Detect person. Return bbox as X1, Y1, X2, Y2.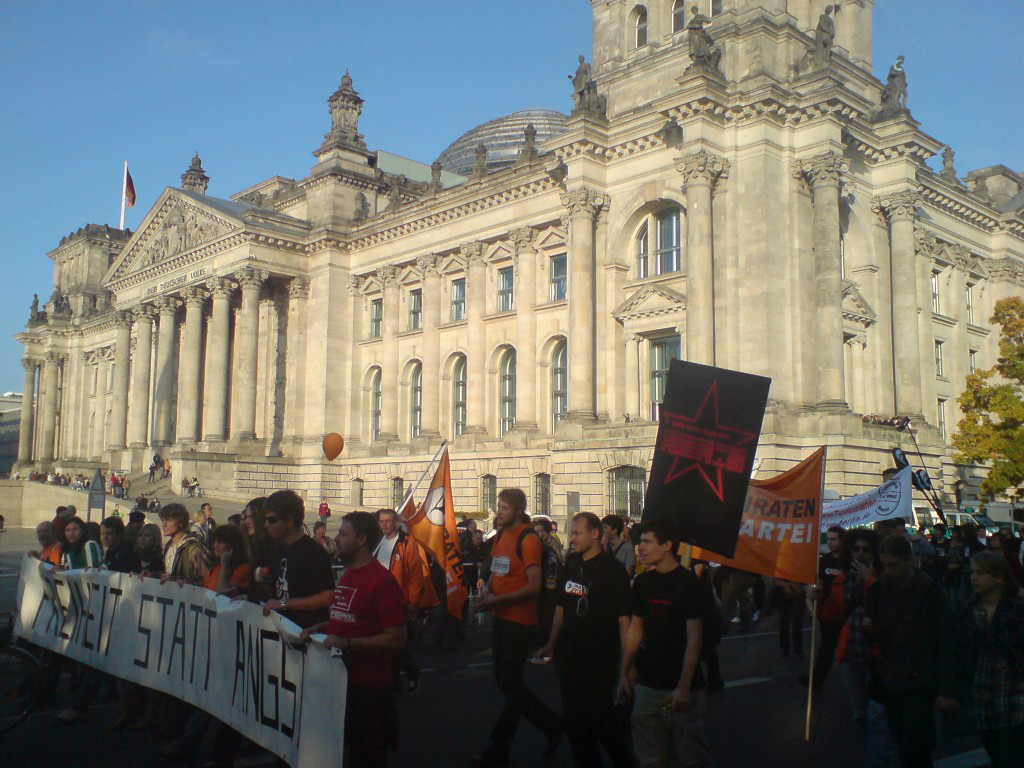
165, 458, 167, 474.
